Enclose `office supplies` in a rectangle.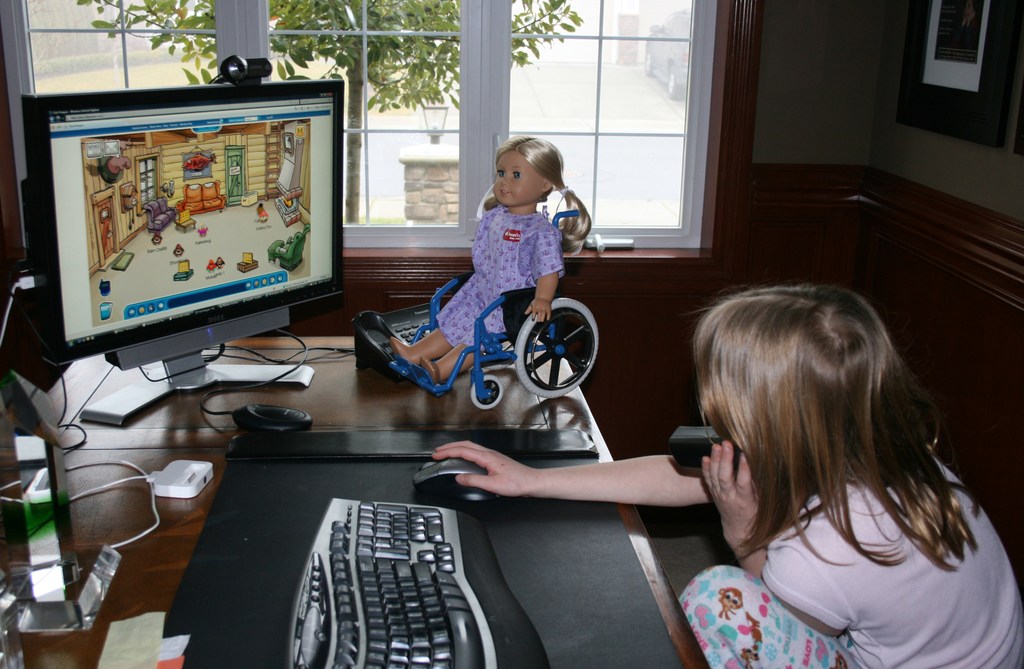
BBox(230, 400, 316, 431).
